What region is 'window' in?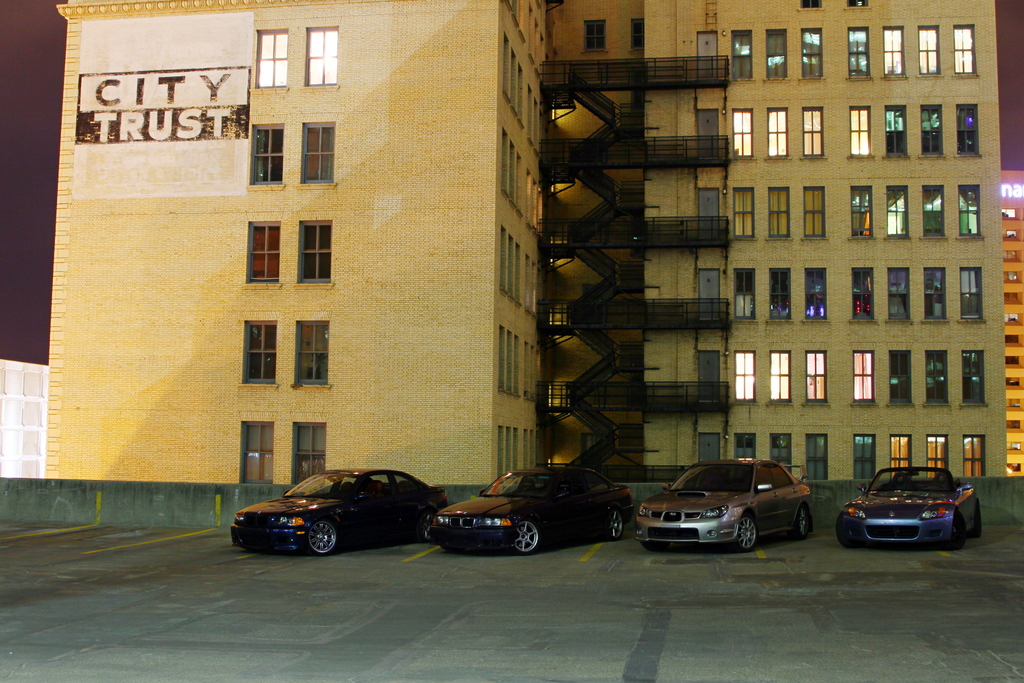
1000/314/1019/324.
